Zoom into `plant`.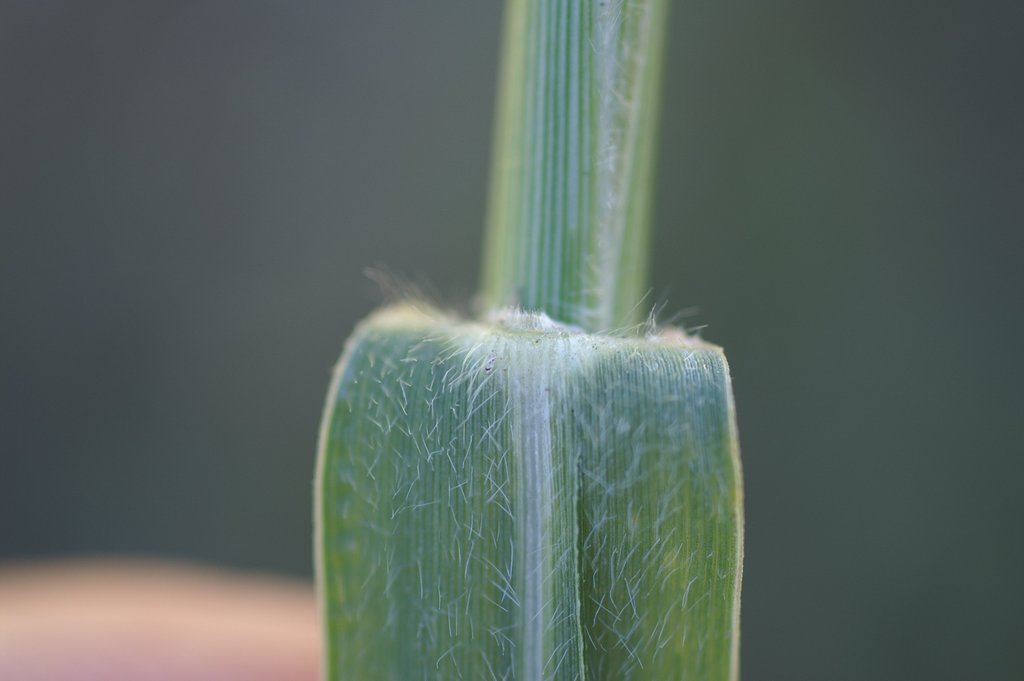
Zoom target: box=[274, 0, 750, 680].
